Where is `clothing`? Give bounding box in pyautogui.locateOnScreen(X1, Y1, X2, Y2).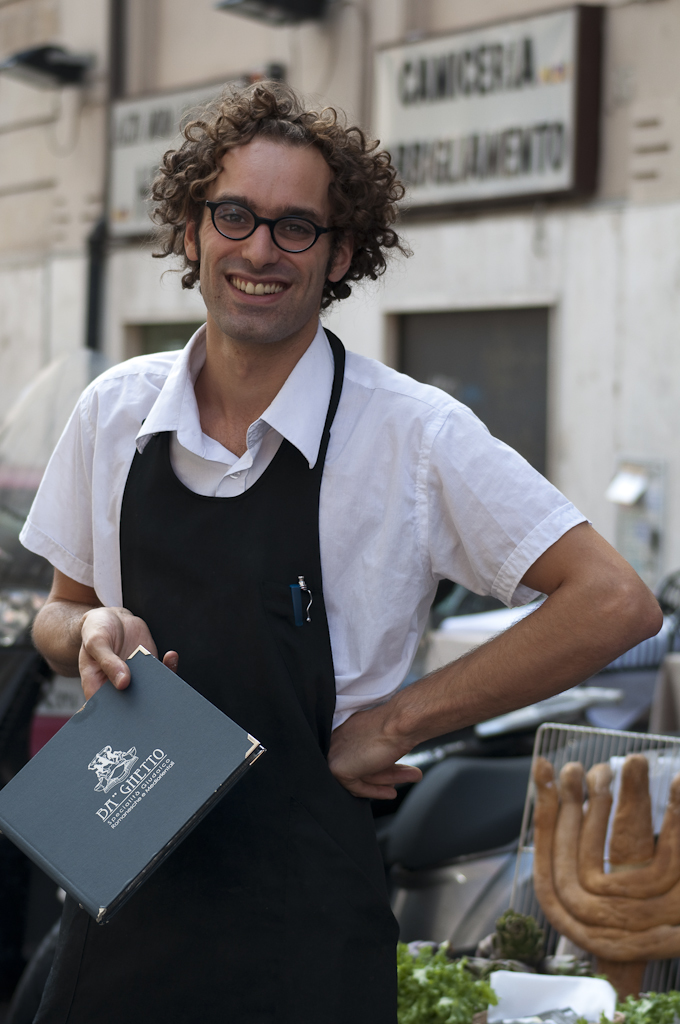
pyautogui.locateOnScreen(19, 297, 606, 1017).
